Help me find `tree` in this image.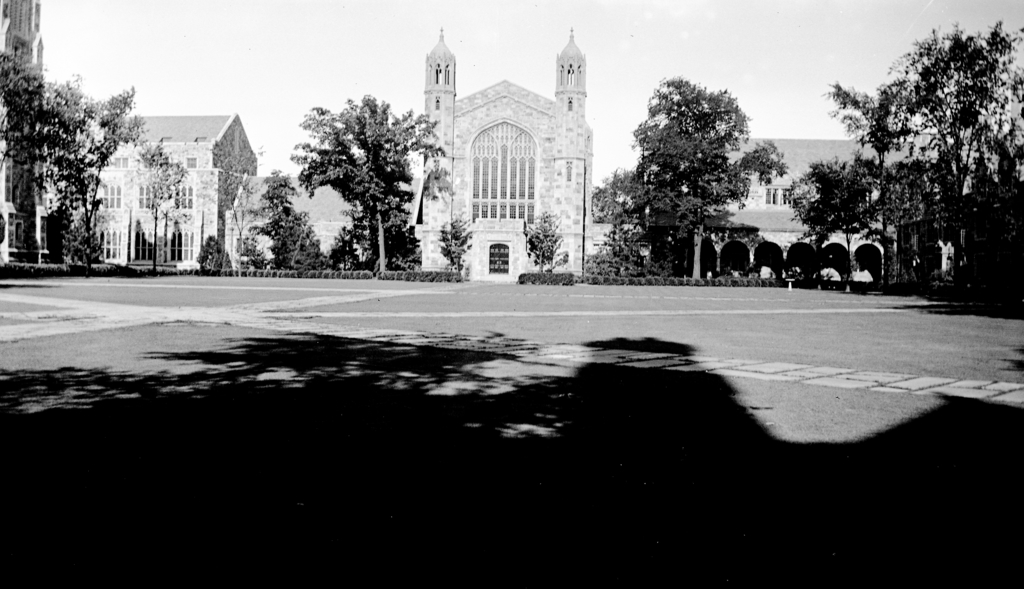
Found it: bbox(618, 72, 792, 284).
